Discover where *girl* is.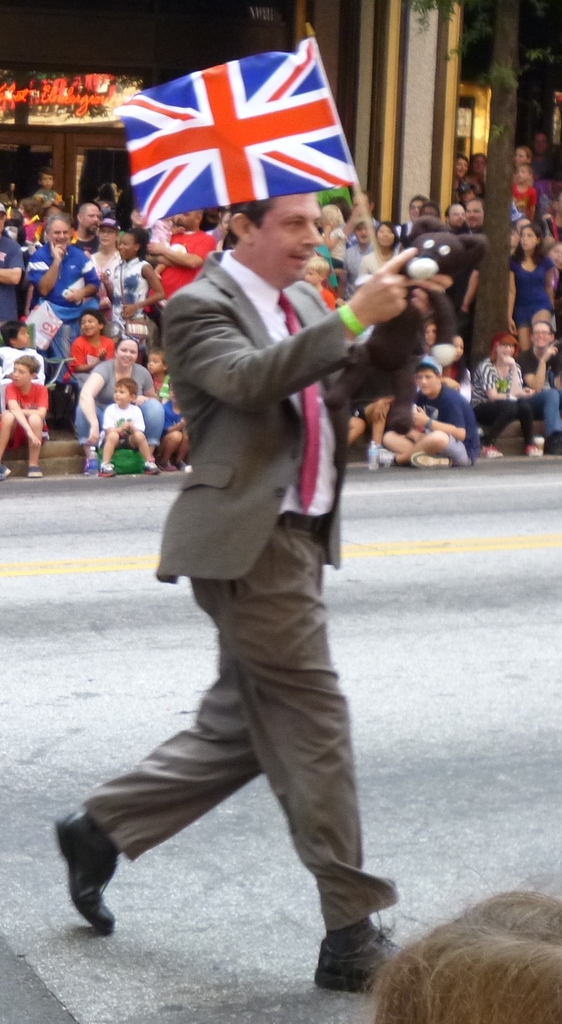
Discovered at [left=354, top=220, right=410, bottom=289].
